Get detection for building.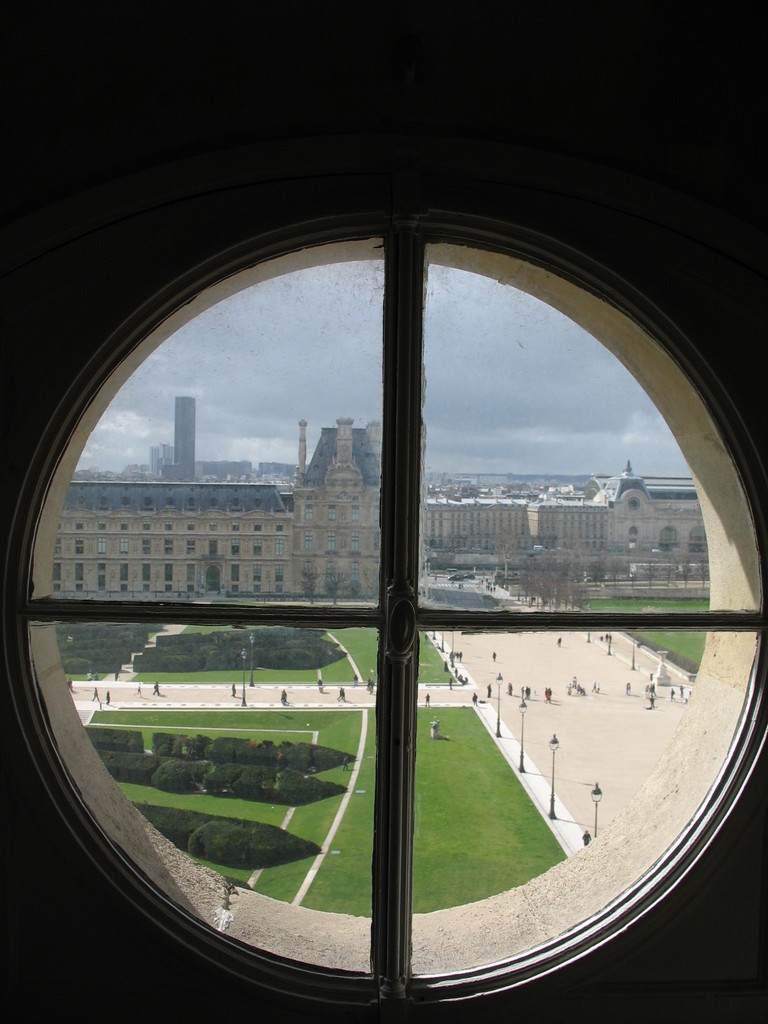
Detection: rect(51, 416, 380, 596).
